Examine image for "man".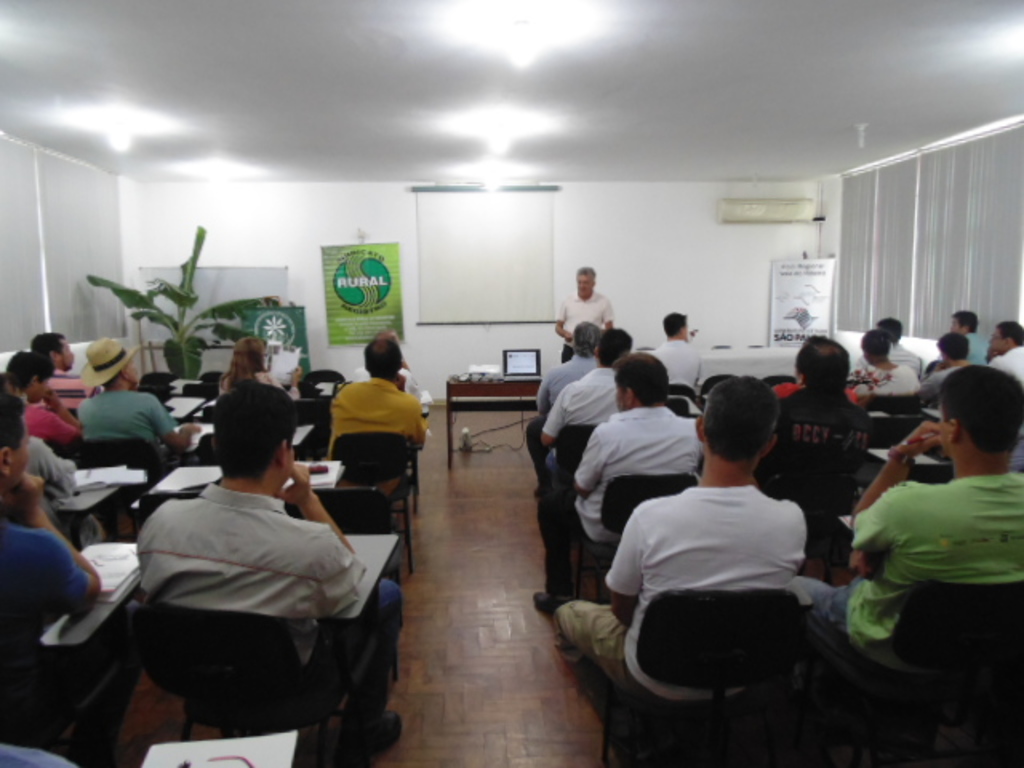
Examination result: detection(531, 354, 701, 613).
